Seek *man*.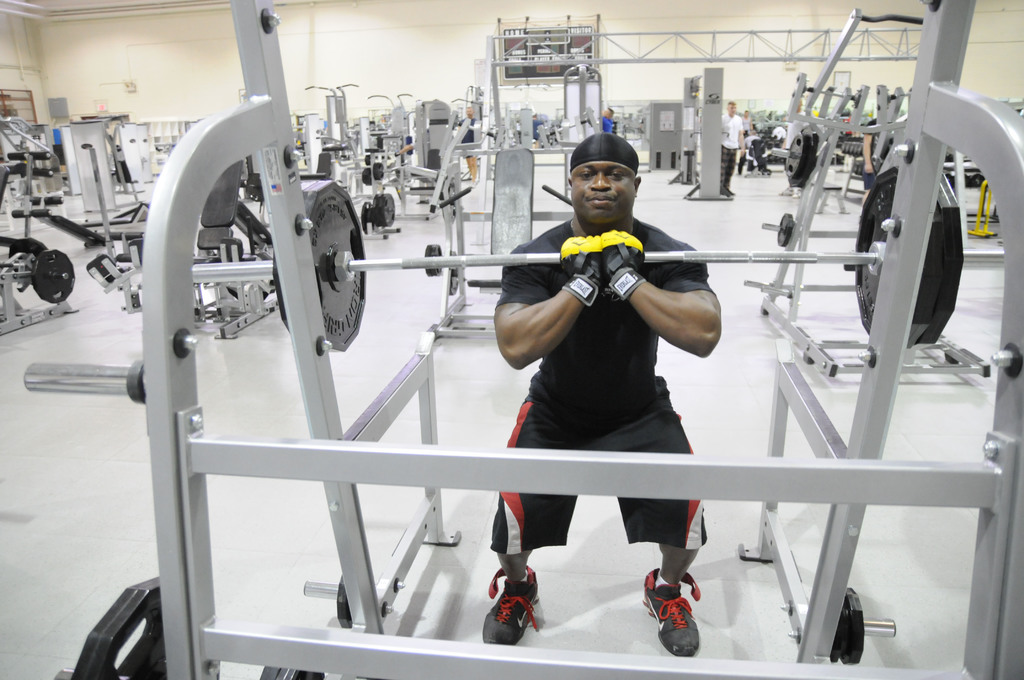
(602,106,610,140).
